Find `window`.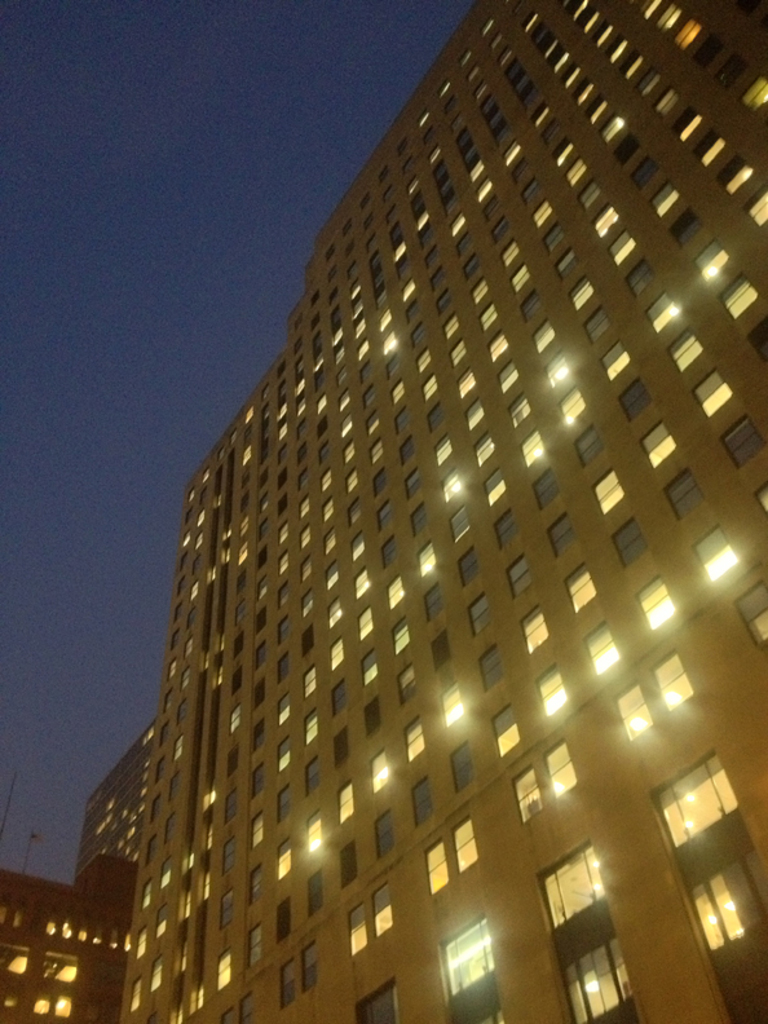
locate(586, 622, 623, 672).
